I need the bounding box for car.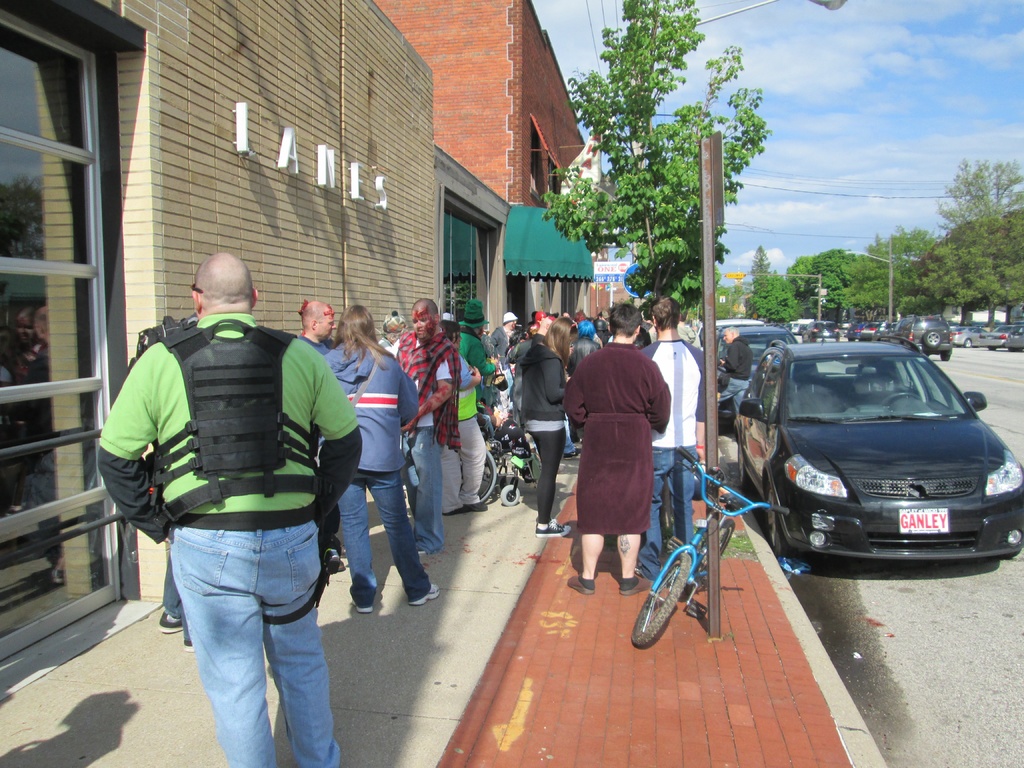
Here it is: (x1=806, y1=320, x2=842, y2=342).
